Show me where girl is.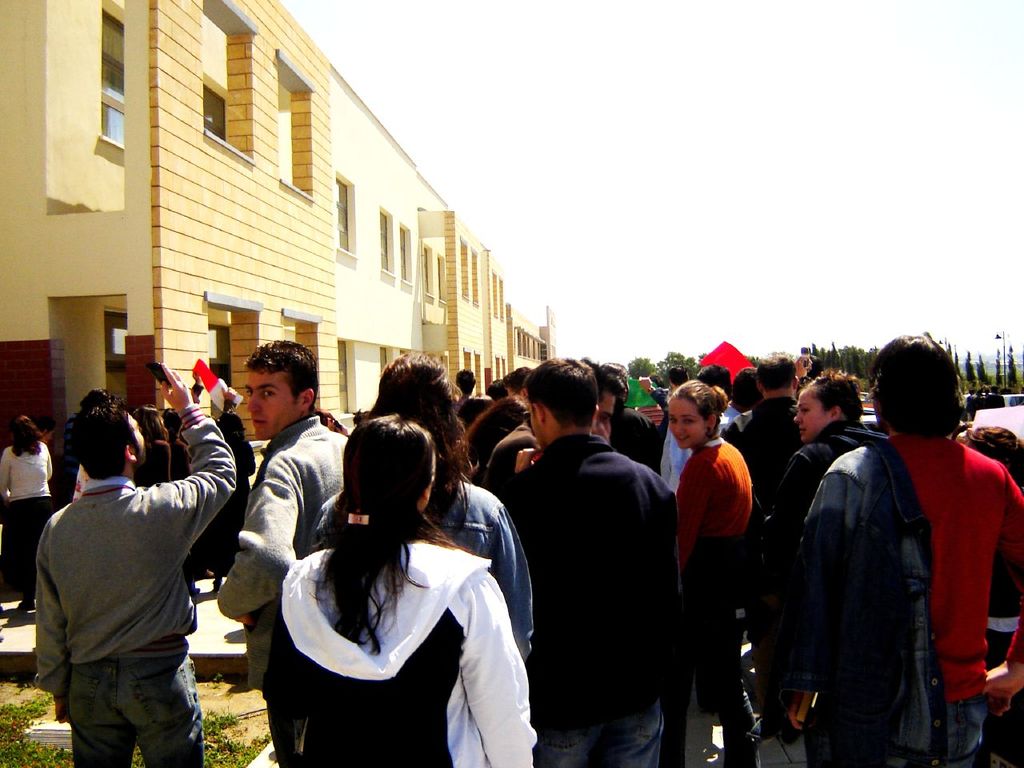
girl is at <box>257,414,537,767</box>.
